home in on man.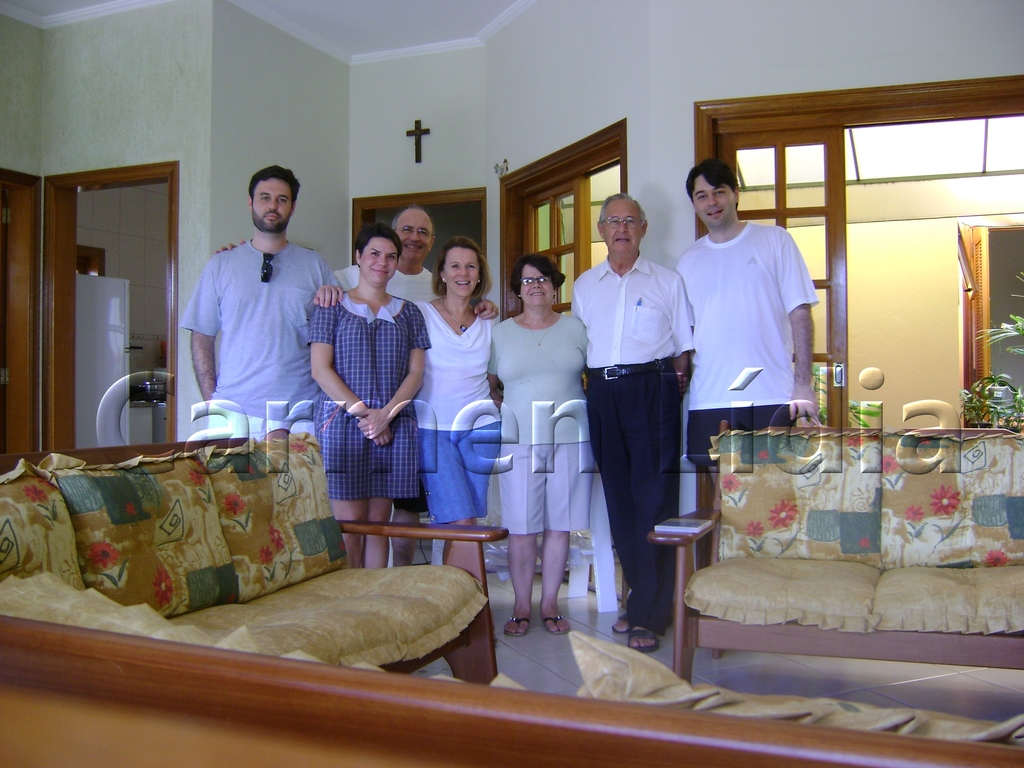
Homed in at locate(171, 164, 336, 463).
